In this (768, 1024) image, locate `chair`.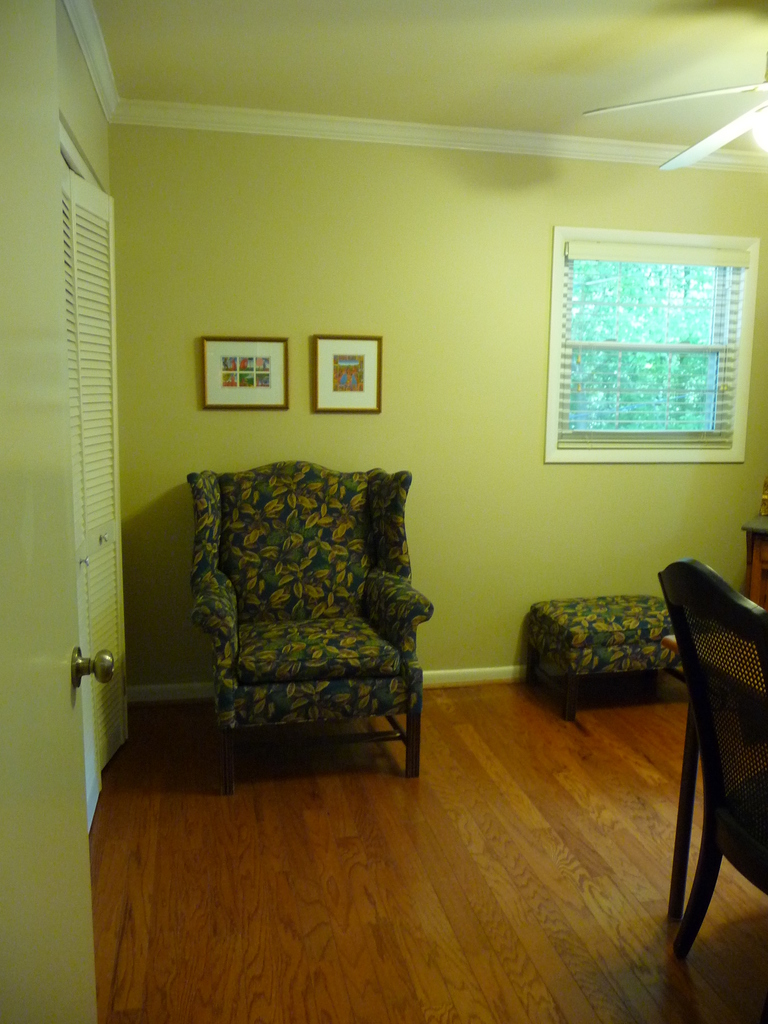
Bounding box: Rect(655, 557, 767, 961).
